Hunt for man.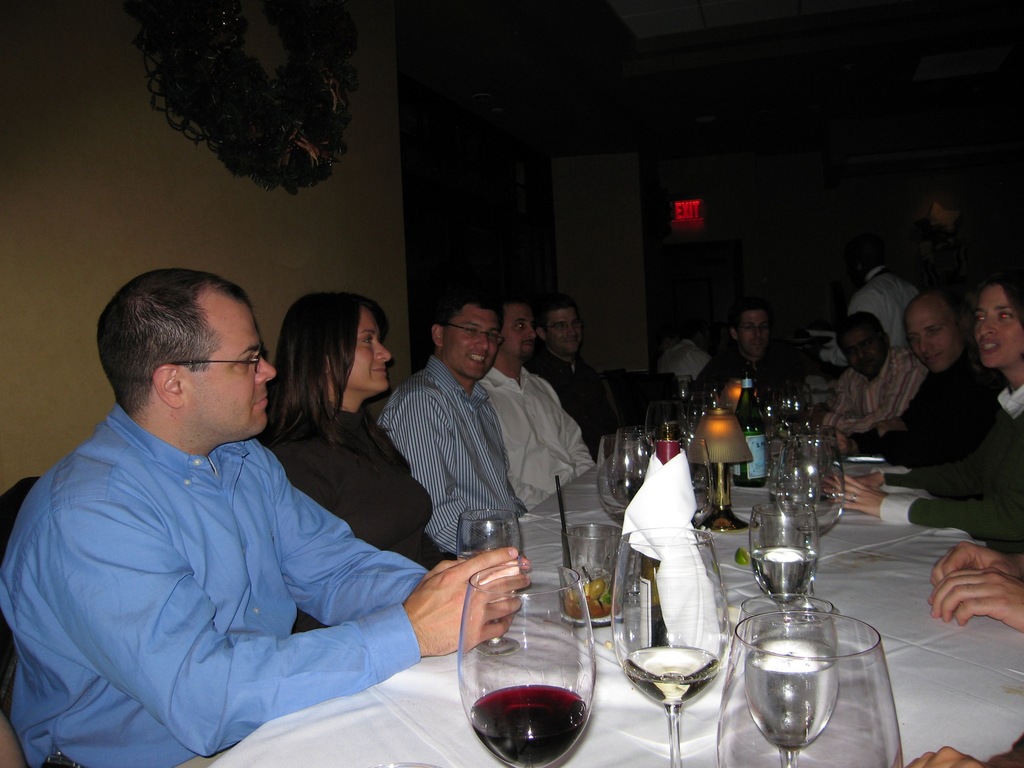
Hunted down at rect(20, 261, 472, 753).
